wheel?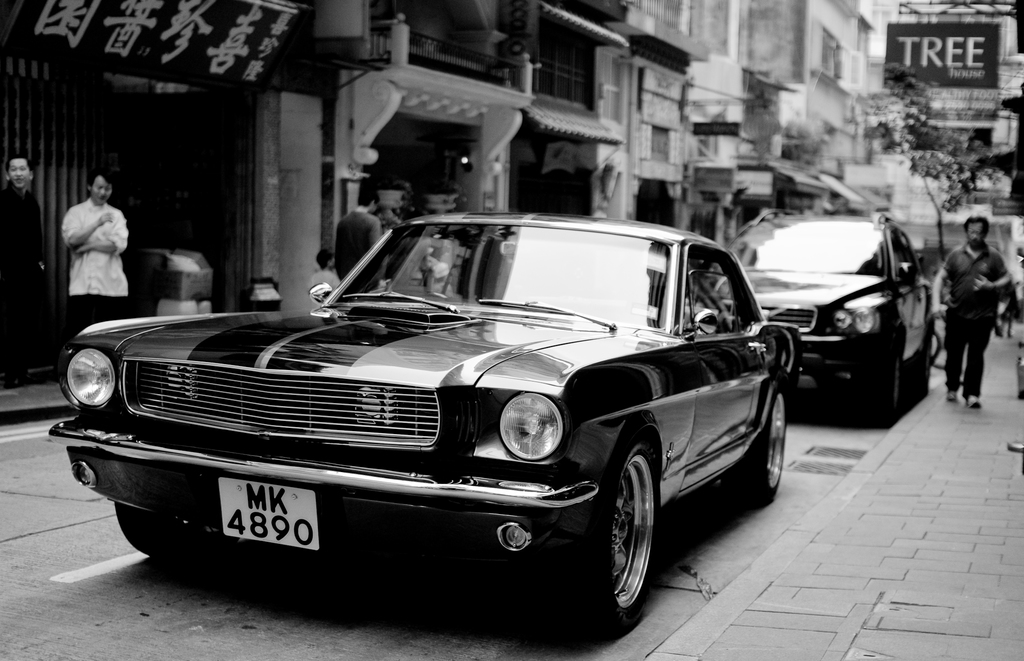
(909, 338, 930, 398)
